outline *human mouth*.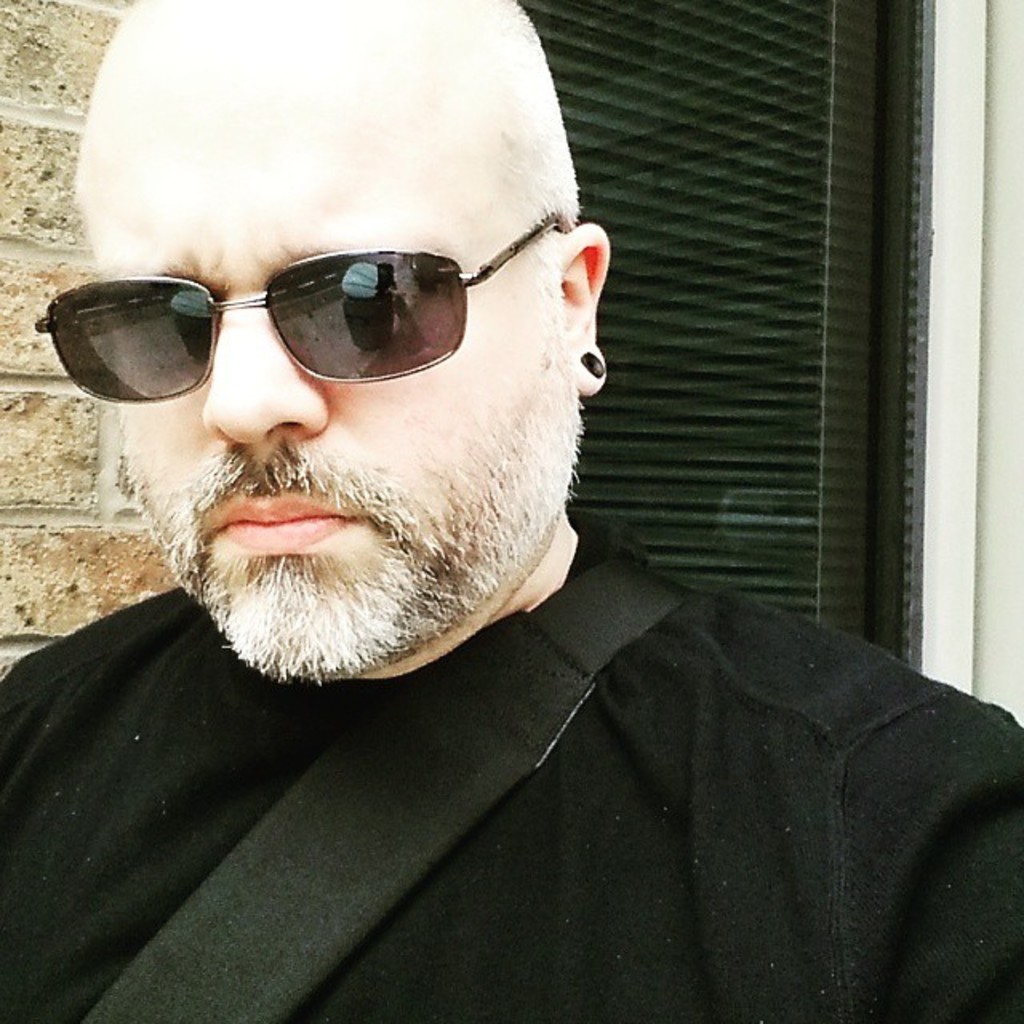
Outline: {"x1": 222, "y1": 498, "x2": 352, "y2": 544}.
